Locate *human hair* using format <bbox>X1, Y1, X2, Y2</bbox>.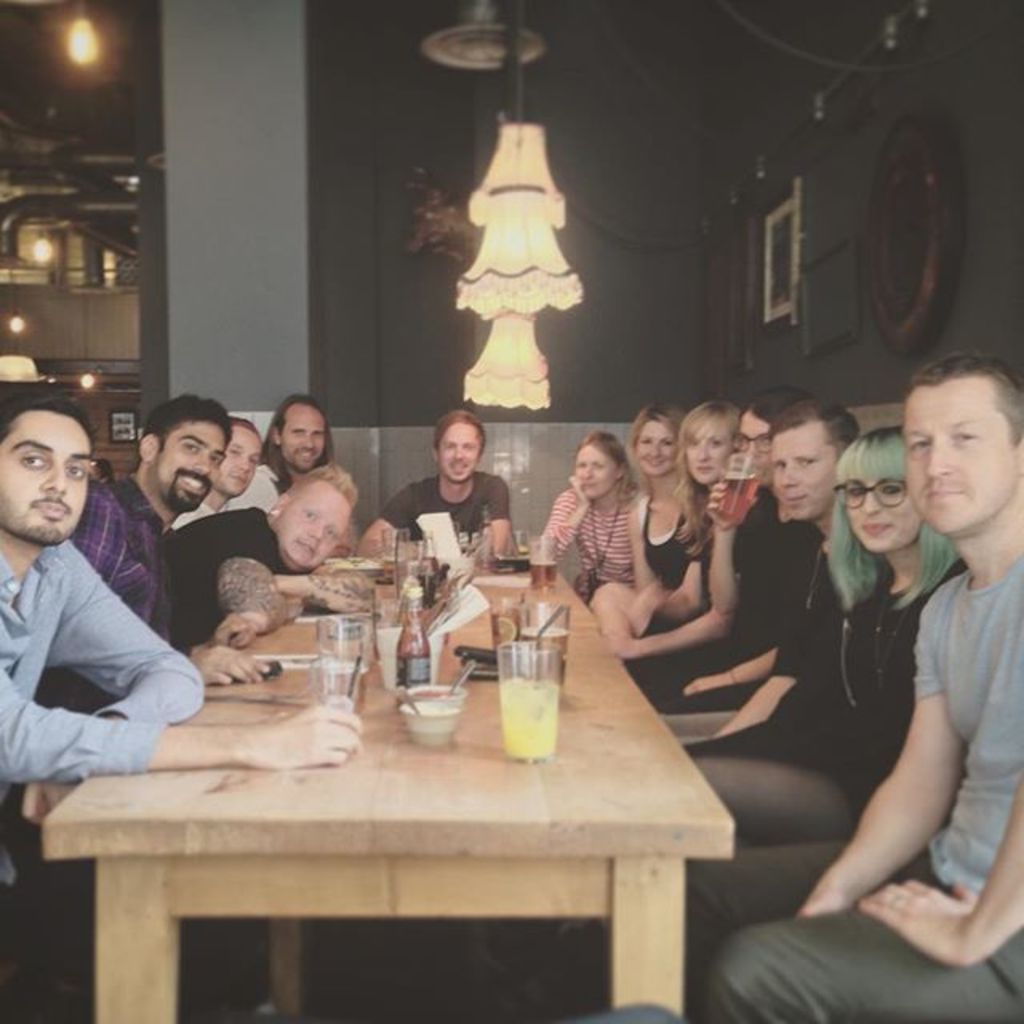
<bbox>229, 419, 262, 440</bbox>.
